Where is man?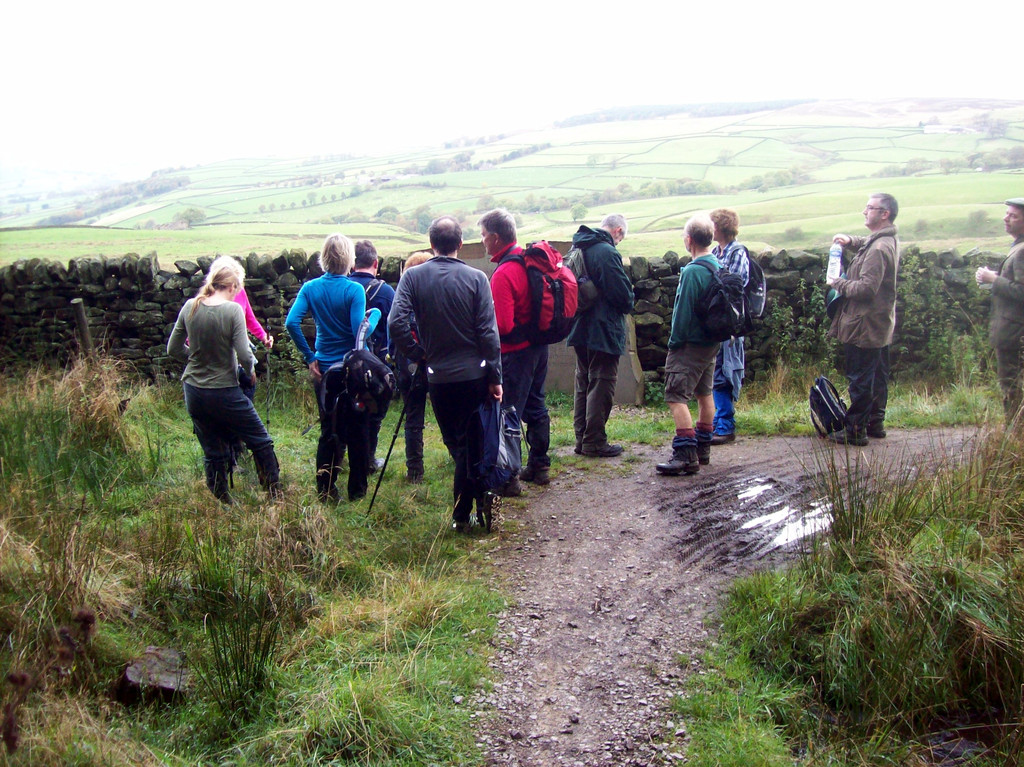
locate(973, 193, 1023, 429).
